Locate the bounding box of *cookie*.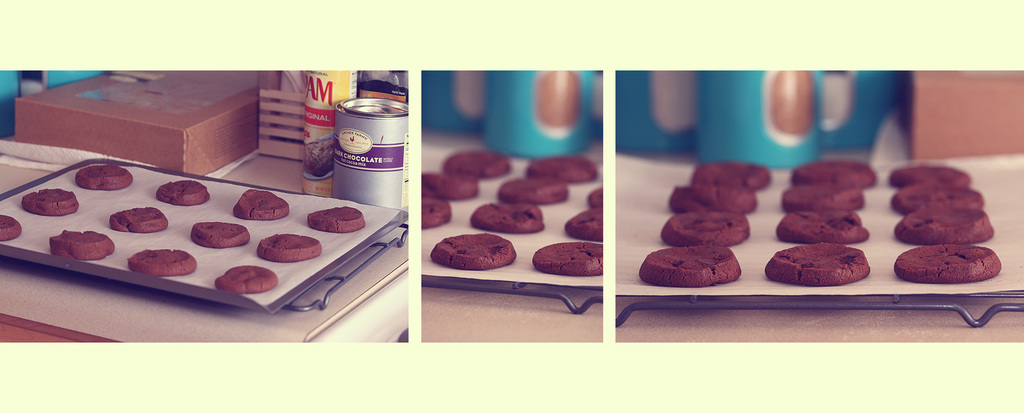
Bounding box: crop(0, 211, 23, 241).
